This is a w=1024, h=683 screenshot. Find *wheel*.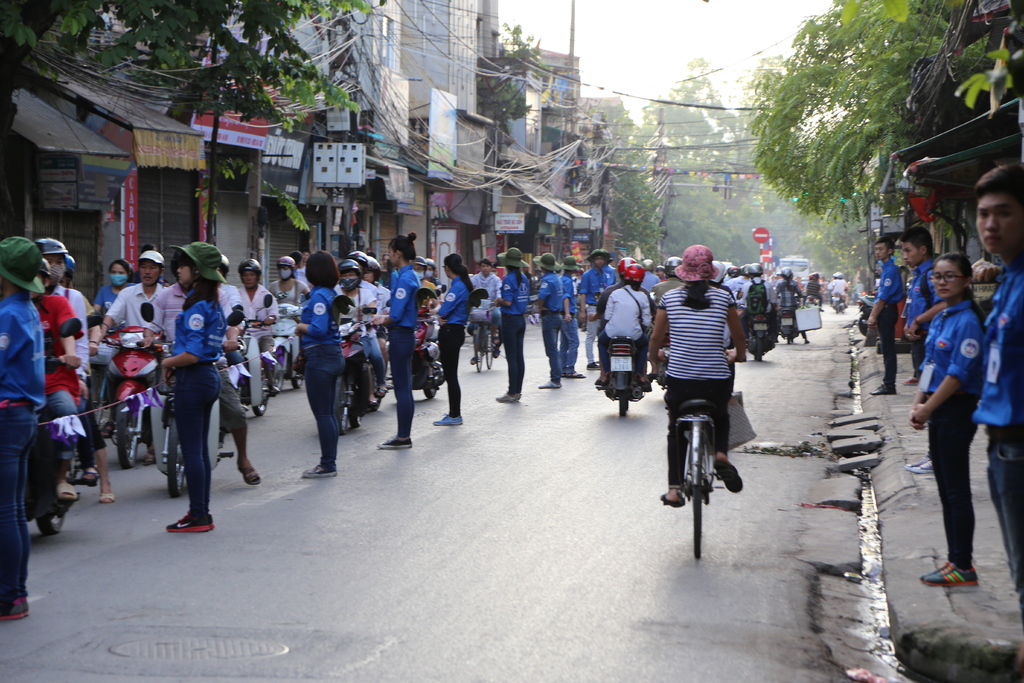
Bounding box: 350 415 362 427.
